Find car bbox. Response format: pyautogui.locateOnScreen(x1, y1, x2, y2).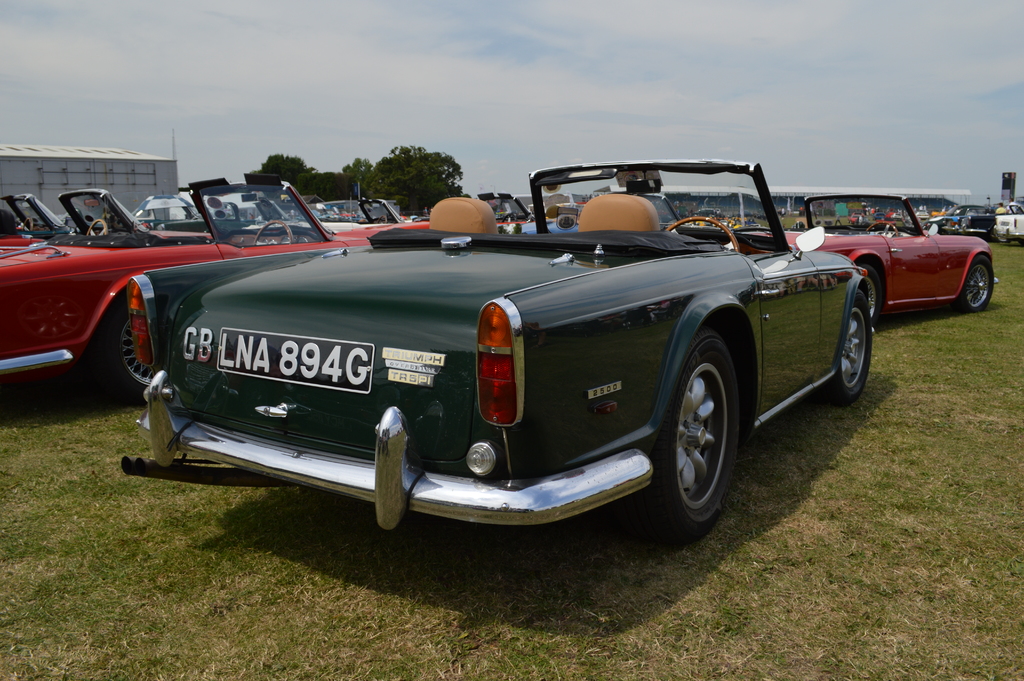
pyautogui.locateOnScreen(310, 197, 444, 241).
